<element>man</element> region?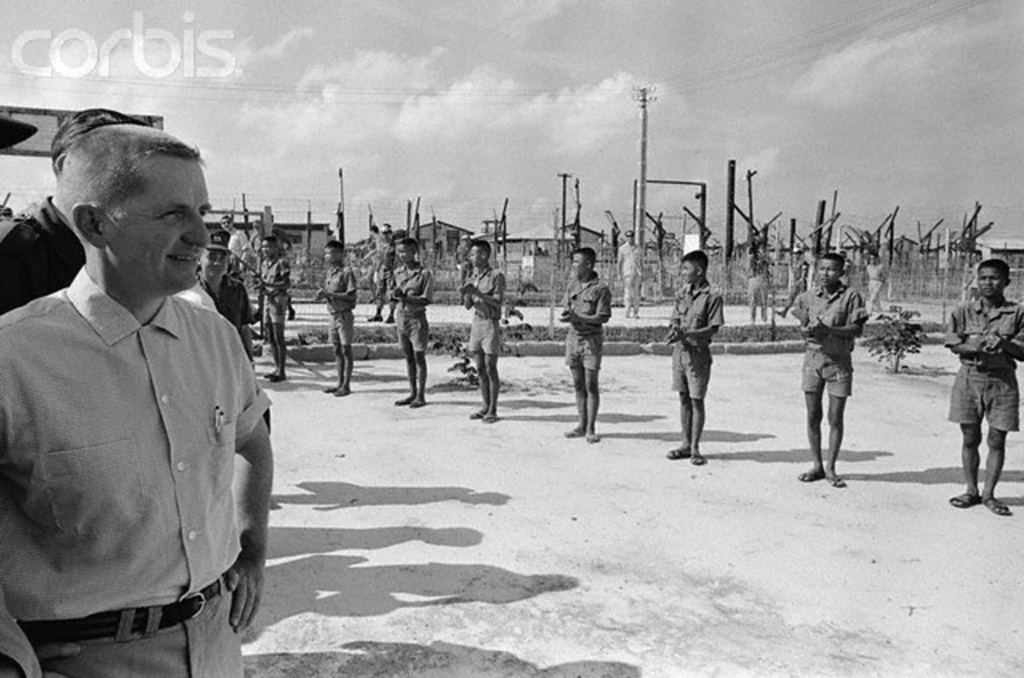
[557,246,611,441]
